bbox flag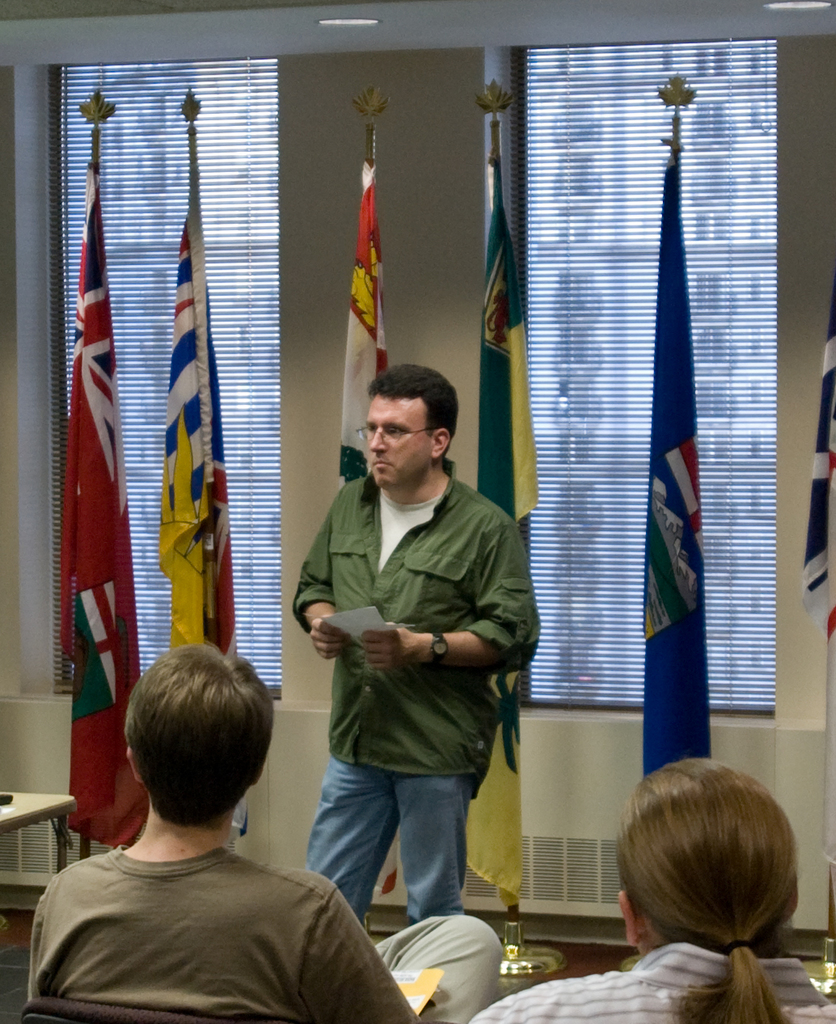
Rect(635, 142, 718, 778)
